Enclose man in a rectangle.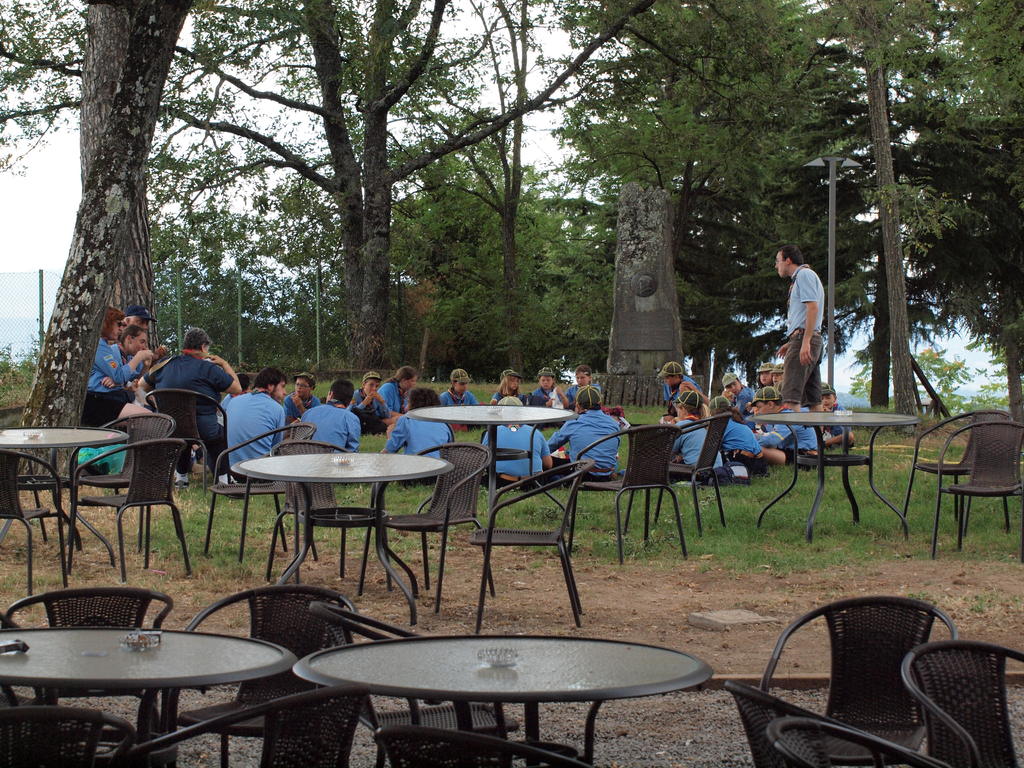
<box>764,243,846,419</box>.
